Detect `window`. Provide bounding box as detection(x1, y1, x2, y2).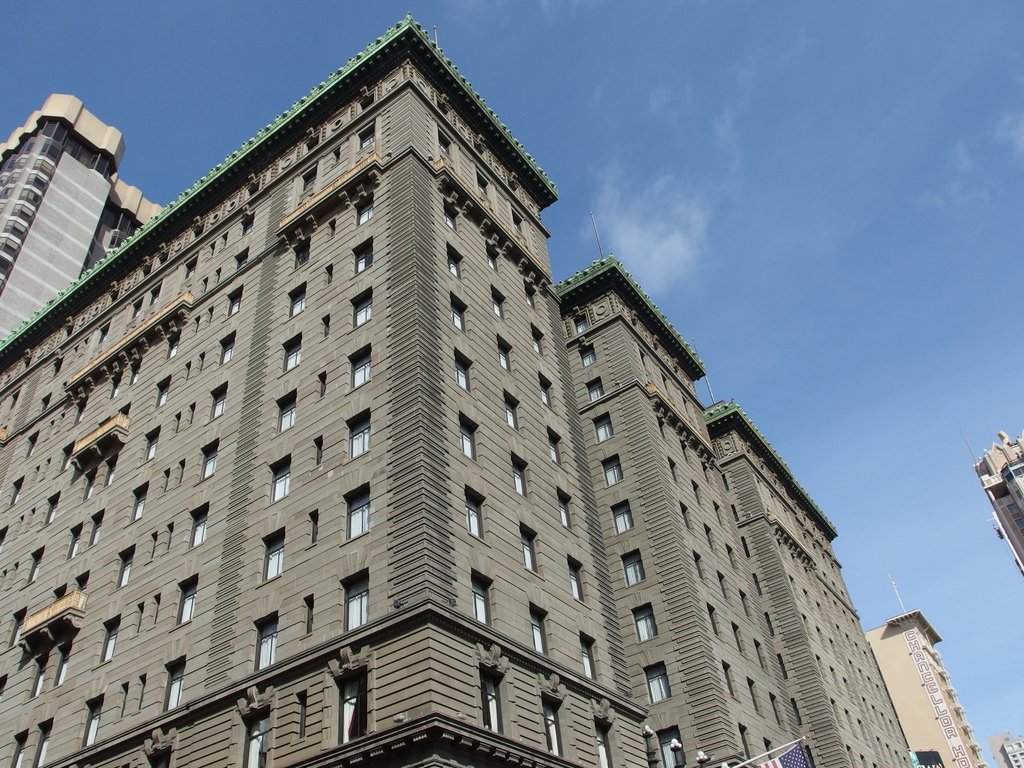
detection(481, 666, 504, 739).
